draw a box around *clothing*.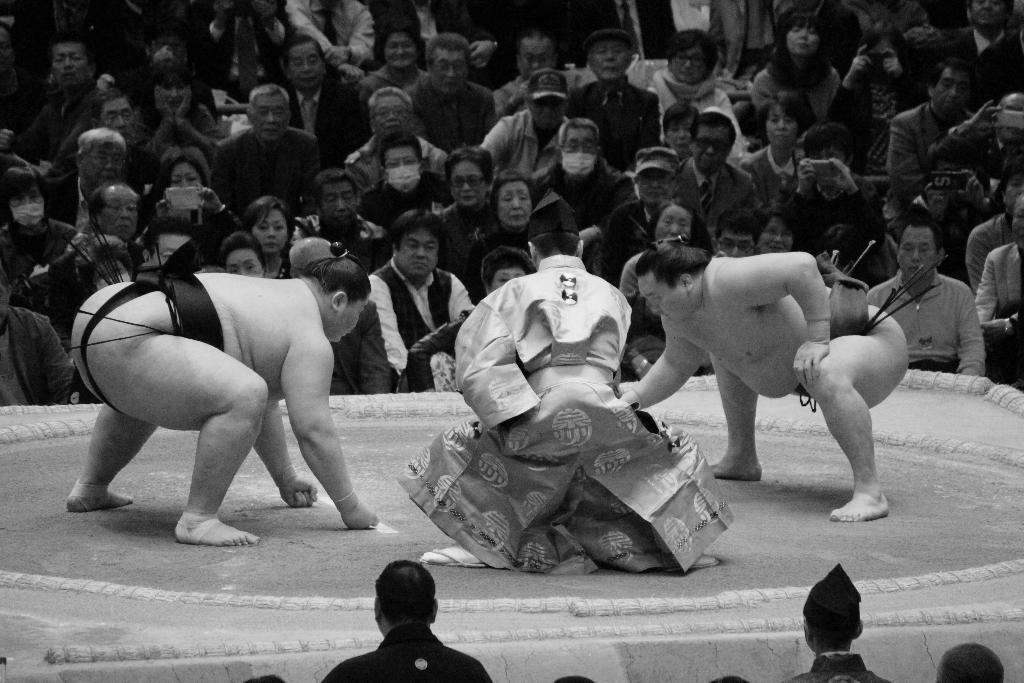
BBox(786, 651, 892, 682).
